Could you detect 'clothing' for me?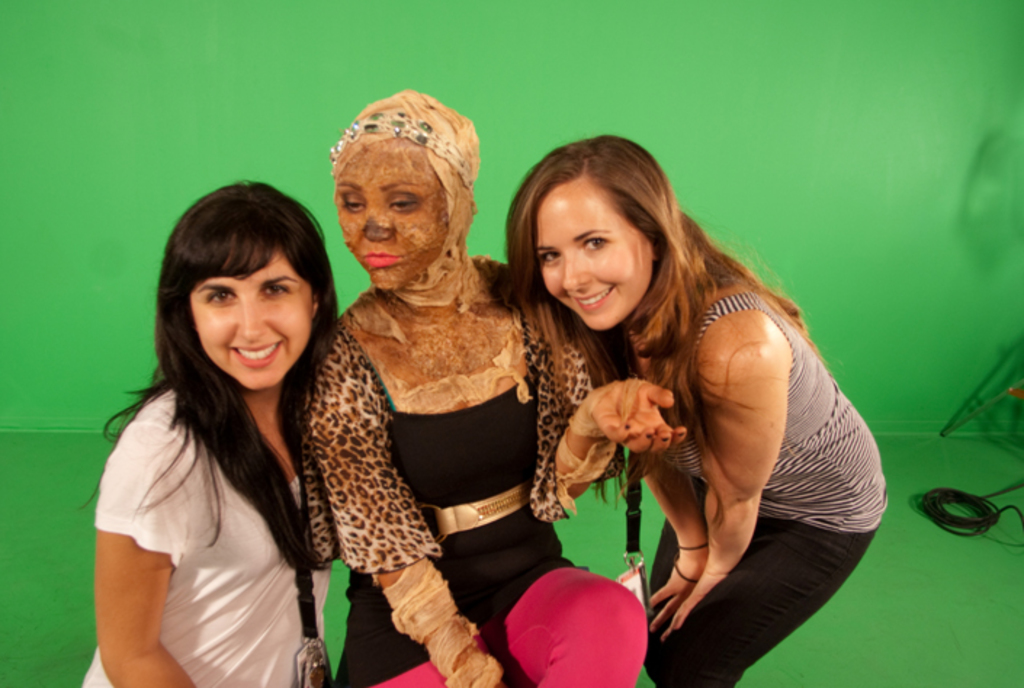
Detection result: (638,289,890,687).
